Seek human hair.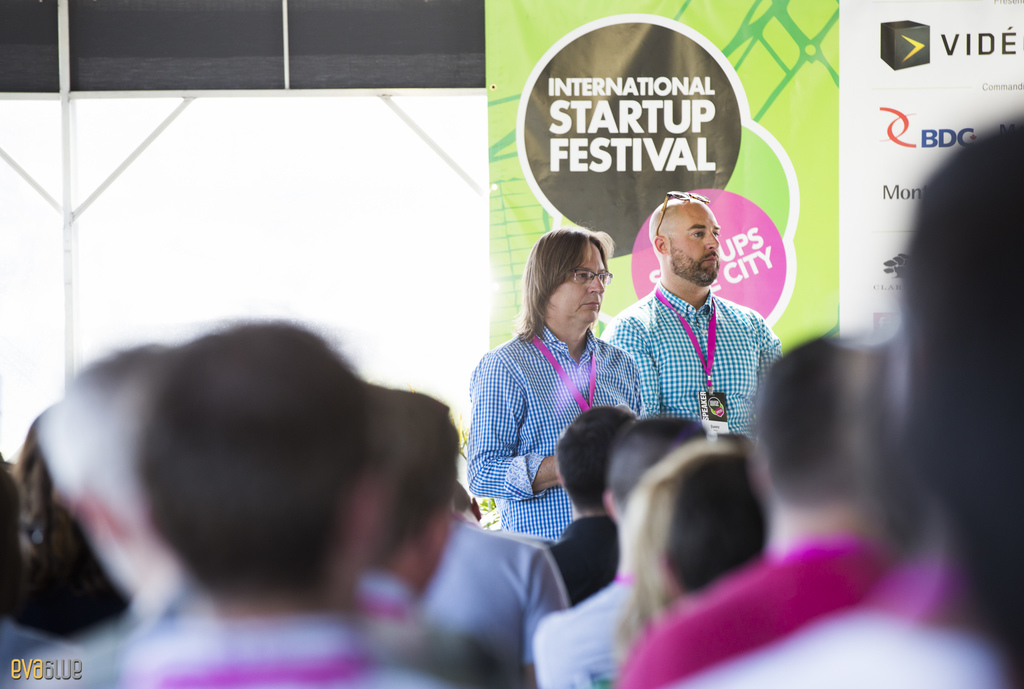
<region>139, 314, 375, 599</region>.
